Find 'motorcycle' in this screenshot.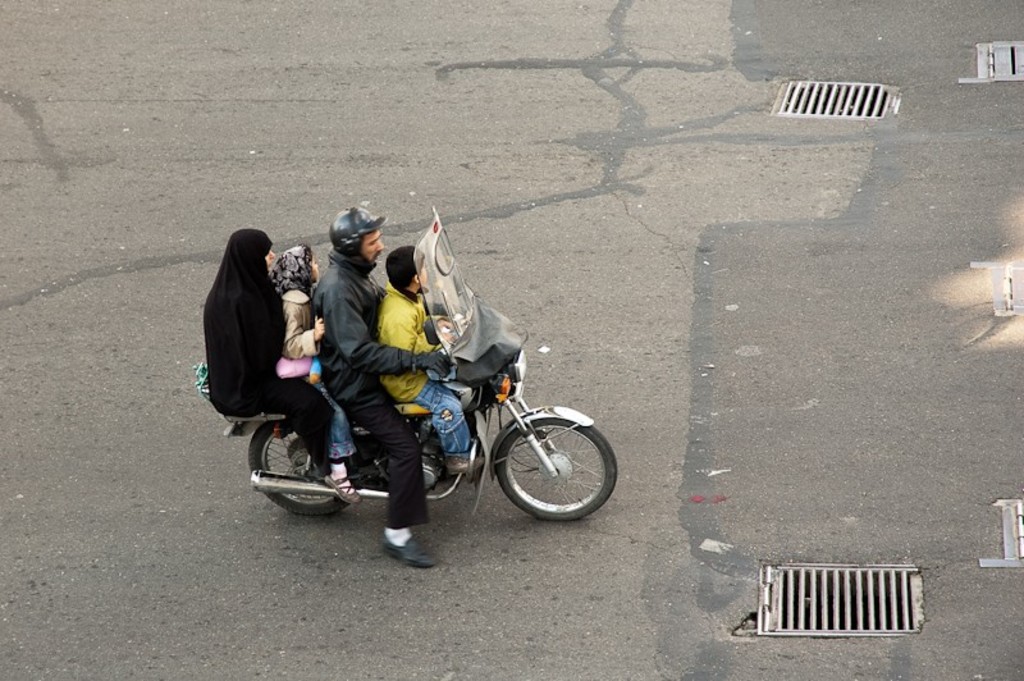
The bounding box for 'motorcycle' is Rect(206, 325, 620, 536).
